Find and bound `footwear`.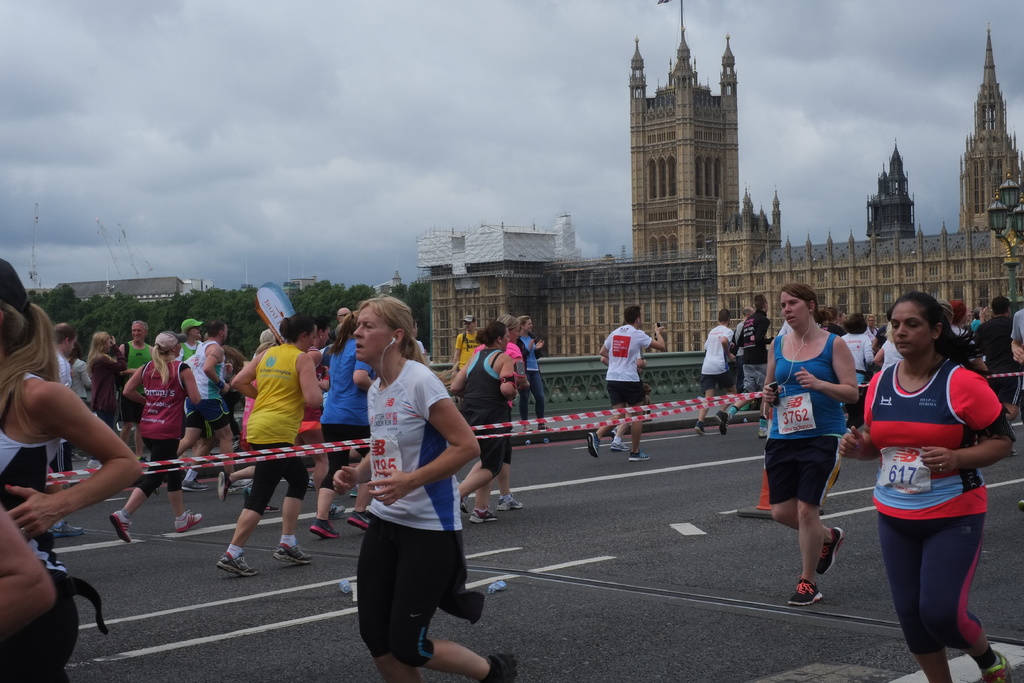
Bound: l=608, t=427, r=618, b=440.
